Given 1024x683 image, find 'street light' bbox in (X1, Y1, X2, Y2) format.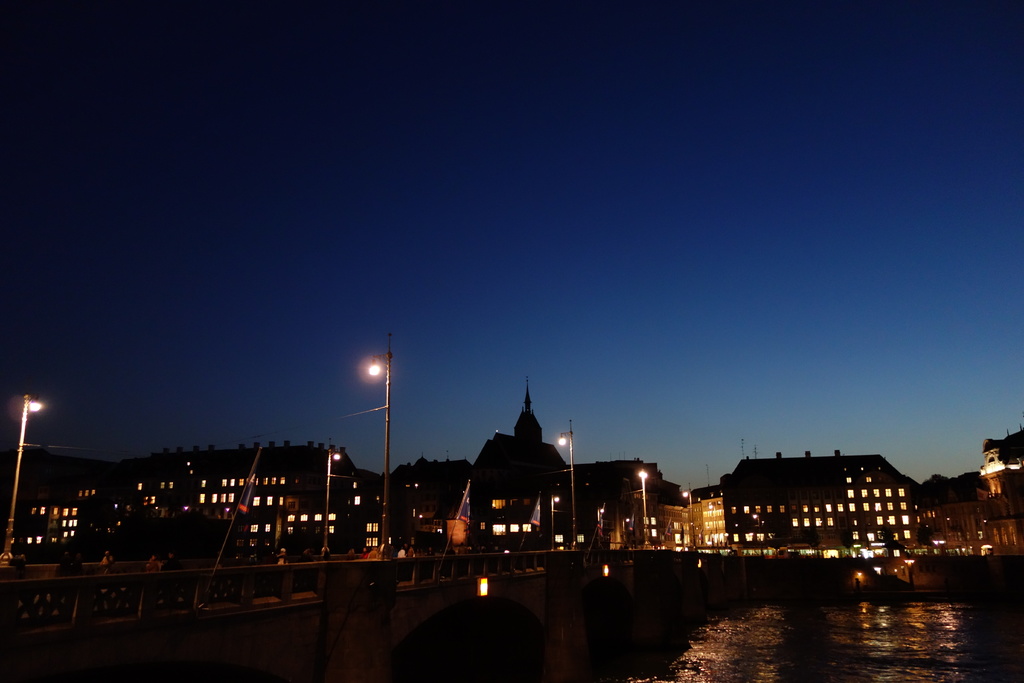
(751, 514, 763, 561).
